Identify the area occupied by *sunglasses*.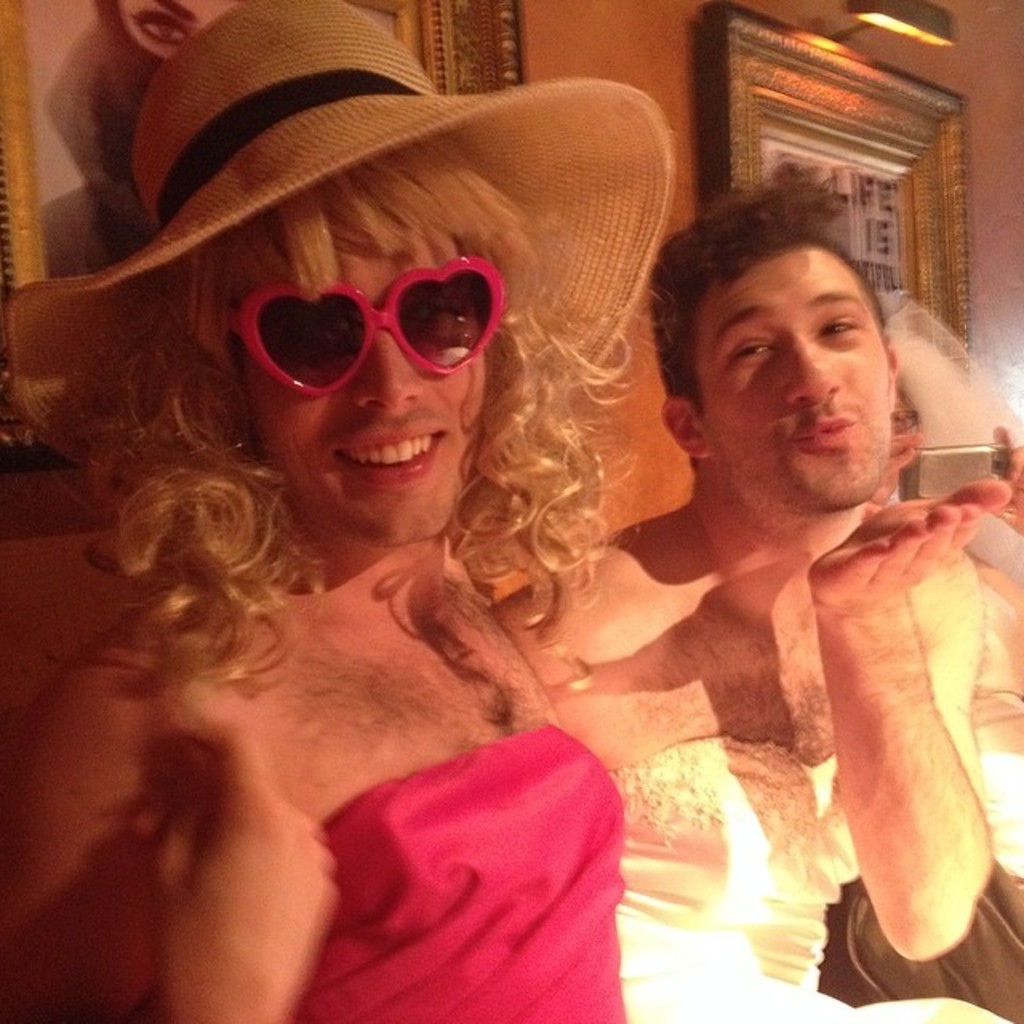
Area: x1=218 y1=250 x2=512 y2=410.
